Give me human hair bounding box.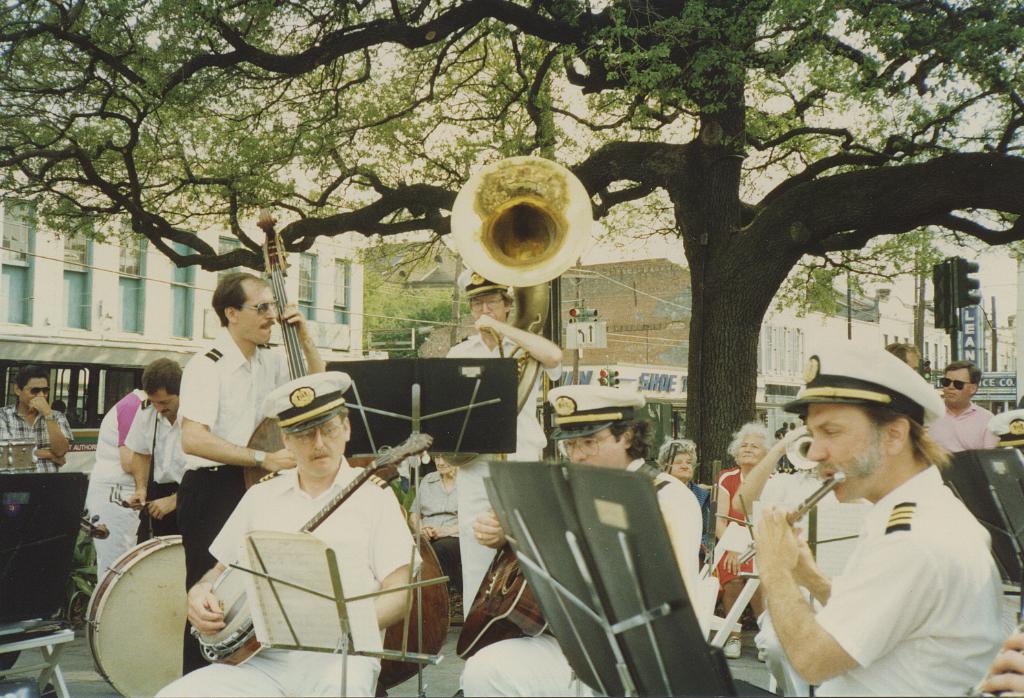
[16,362,52,408].
